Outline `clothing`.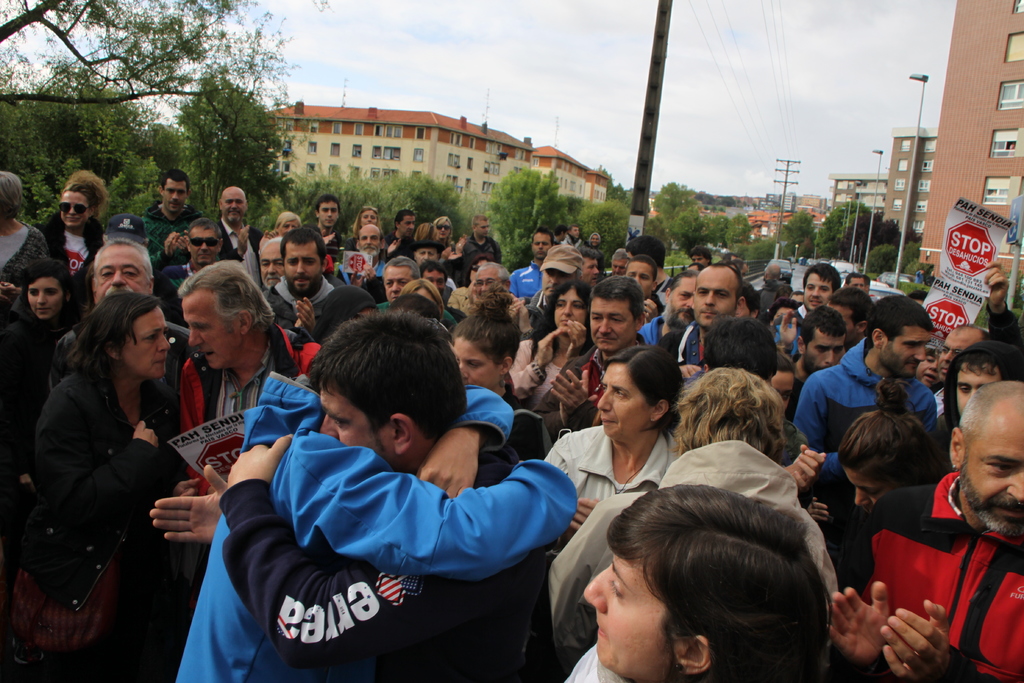
Outline: x1=444, y1=225, x2=506, y2=281.
